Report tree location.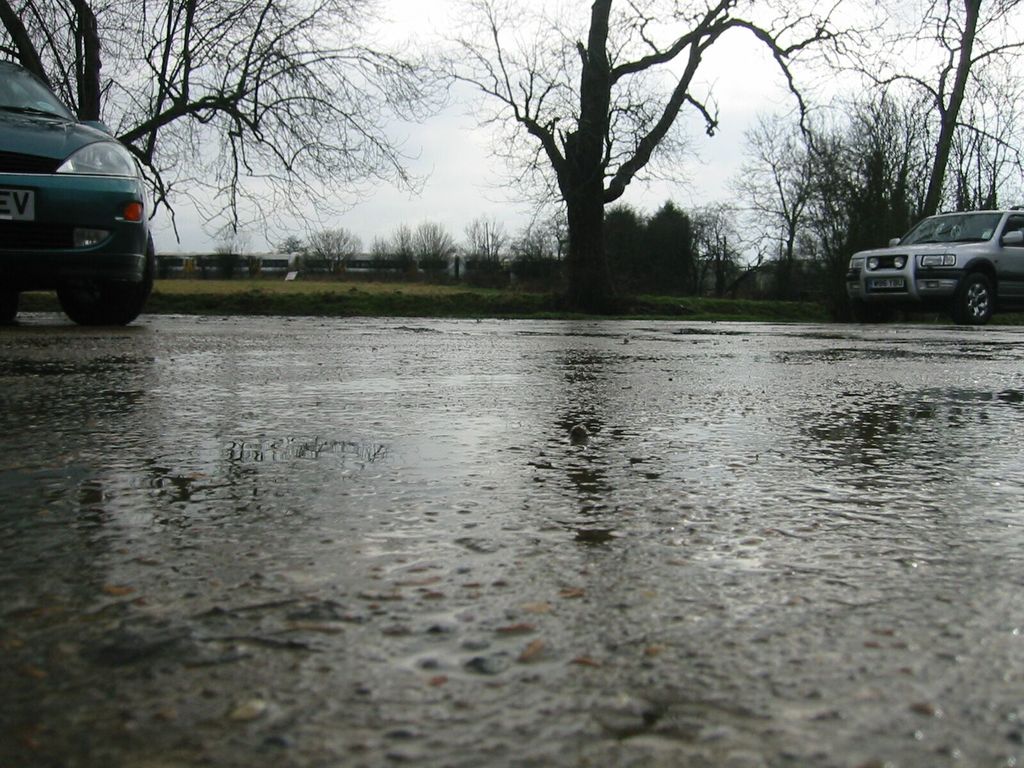
Report: <box>615,0,1023,307</box>.
